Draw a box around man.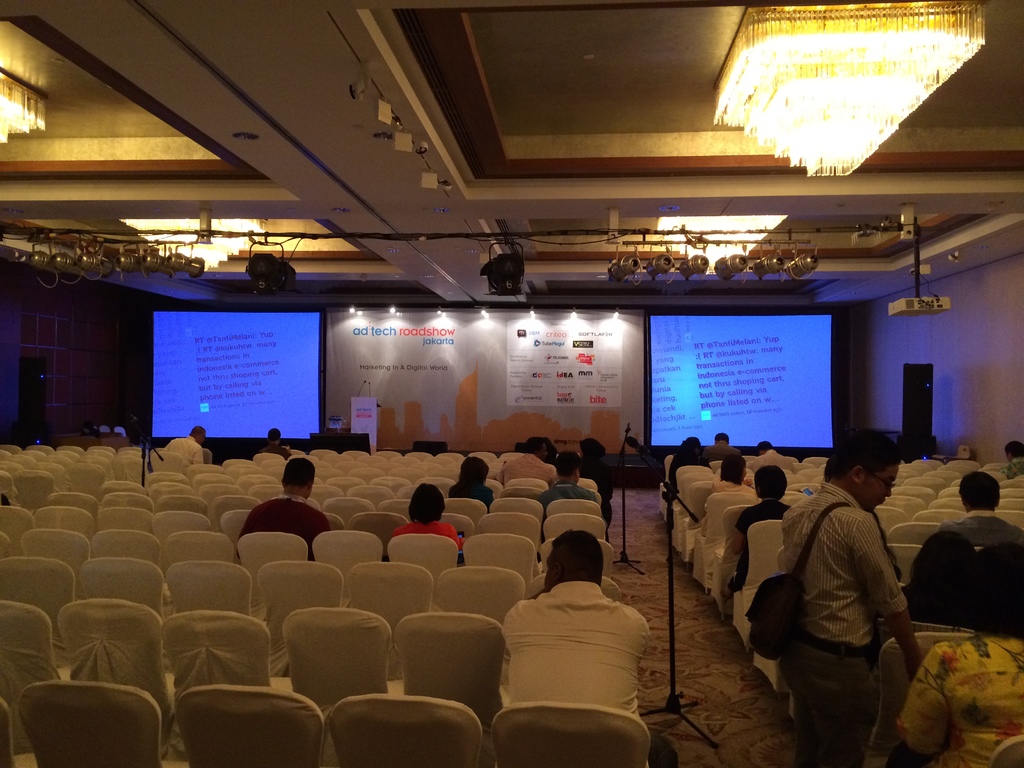
left=165, top=422, right=211, bottom=463.
